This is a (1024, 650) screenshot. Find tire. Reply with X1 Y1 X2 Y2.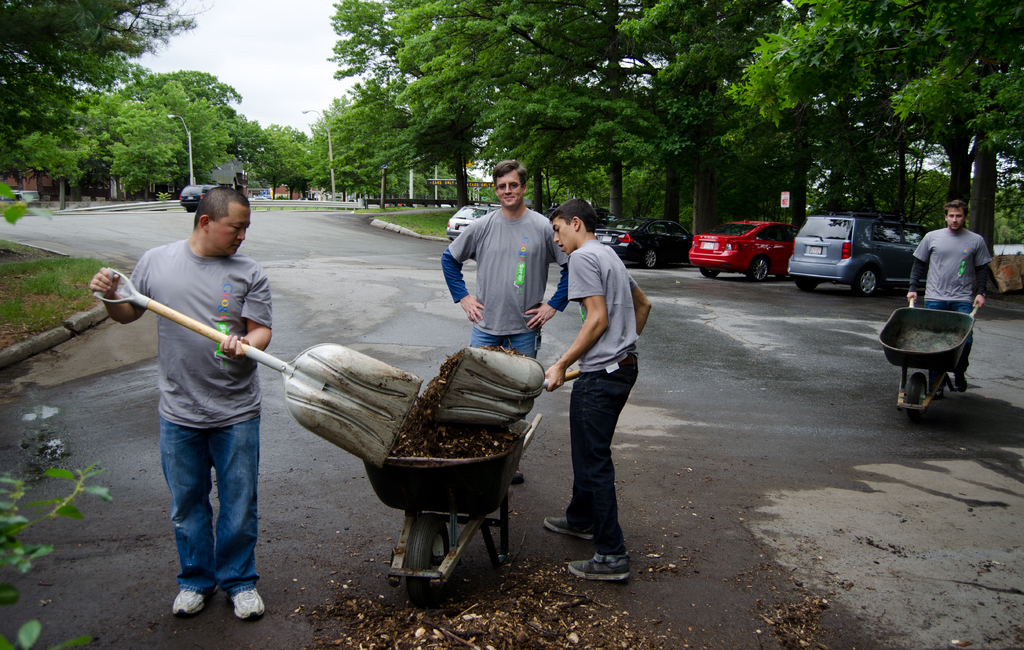
639 250 660 267.
